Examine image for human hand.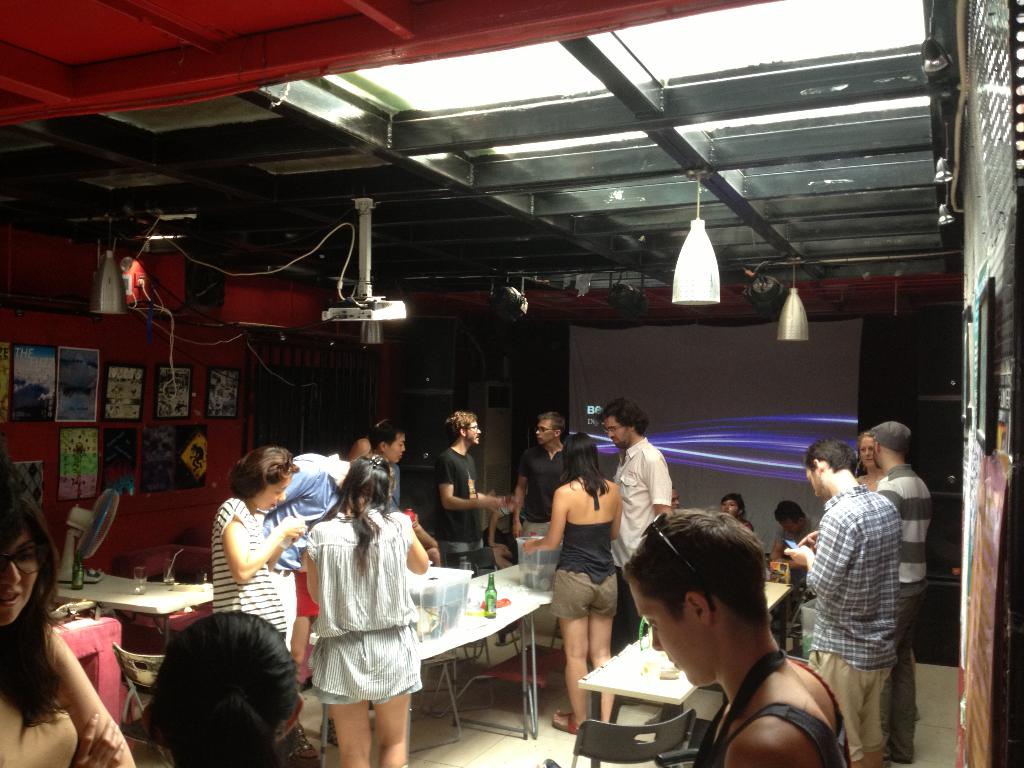
Examination result: rect(794, 529, 819, 545).
